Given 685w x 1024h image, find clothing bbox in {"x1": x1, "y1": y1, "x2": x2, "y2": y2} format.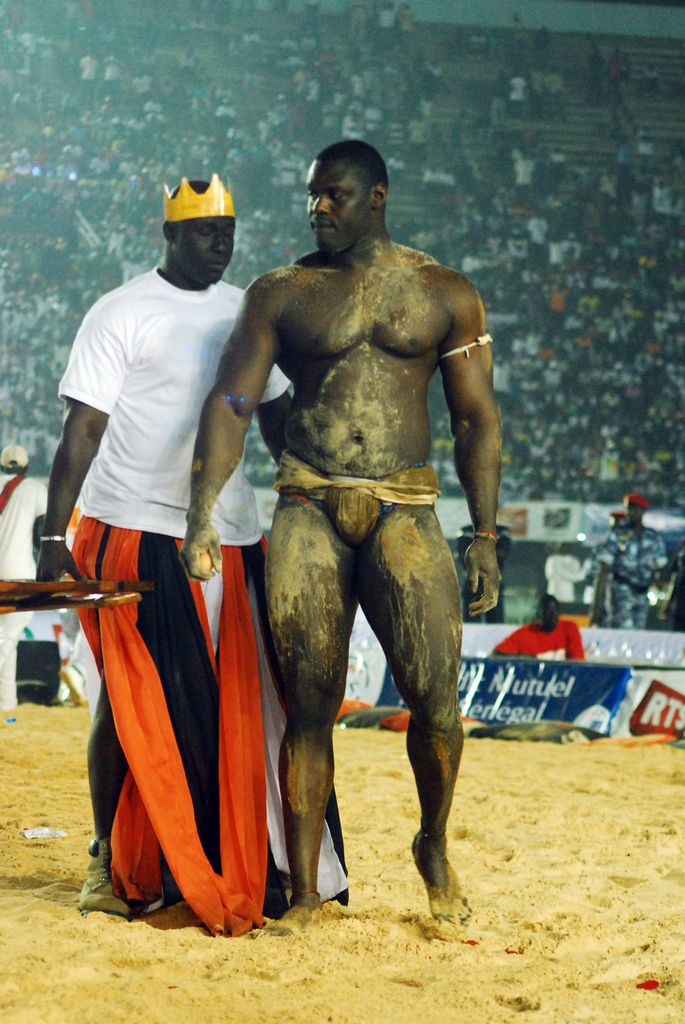
{"x1": 496, "y1": 619, "x2": 582, "y2": 661}.
